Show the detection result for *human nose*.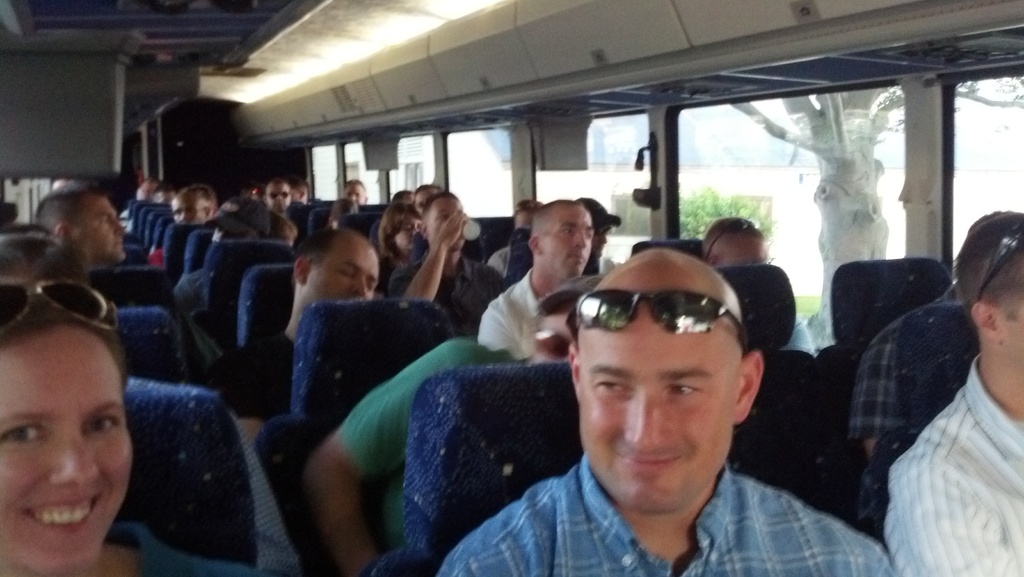
<region>624, 389, 675, 451</region>.
